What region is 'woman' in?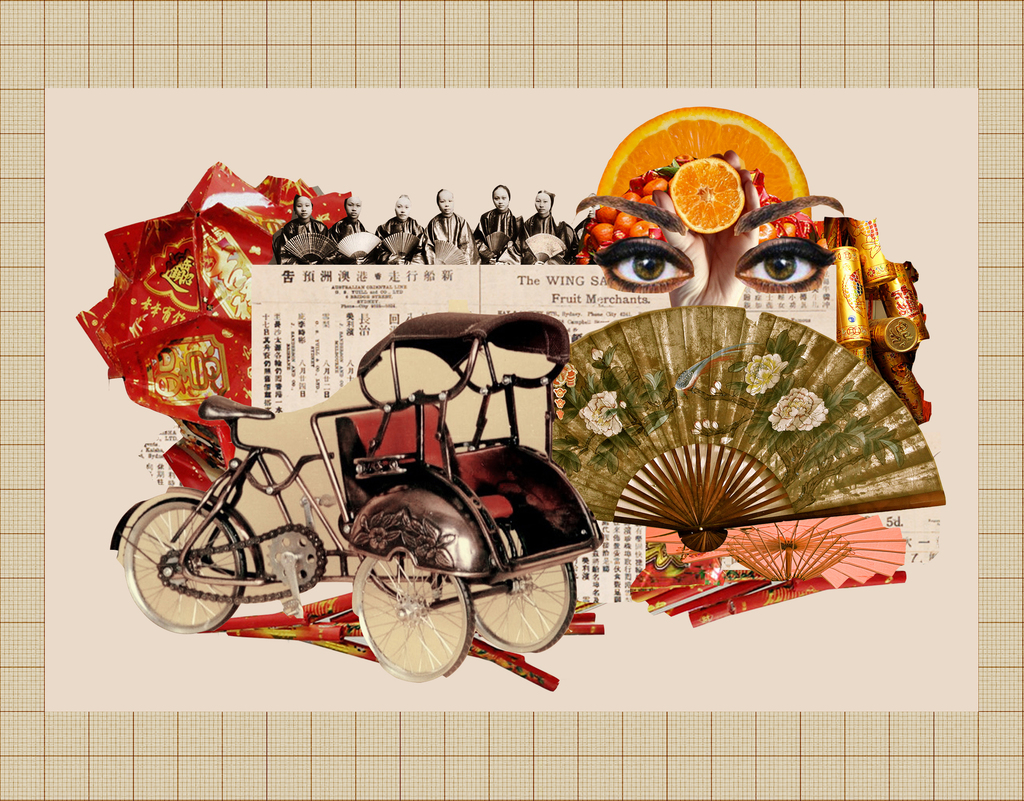
(left=472, top=185, right=523, bottom=264).
